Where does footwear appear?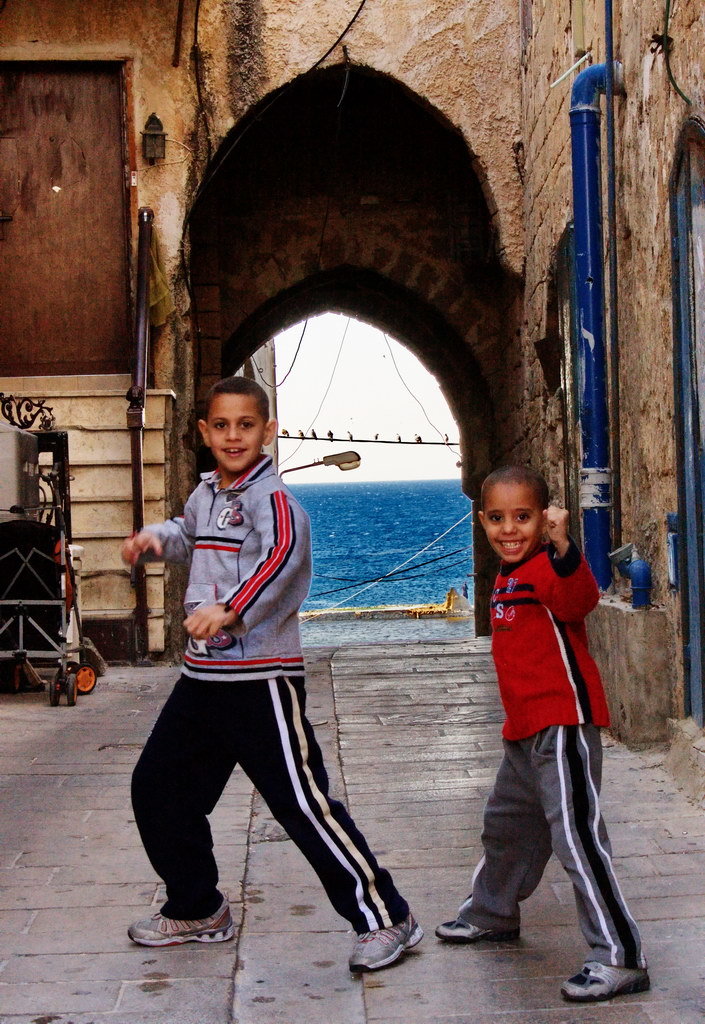
Appears at bbox=[552, 962, 651, 1001].
